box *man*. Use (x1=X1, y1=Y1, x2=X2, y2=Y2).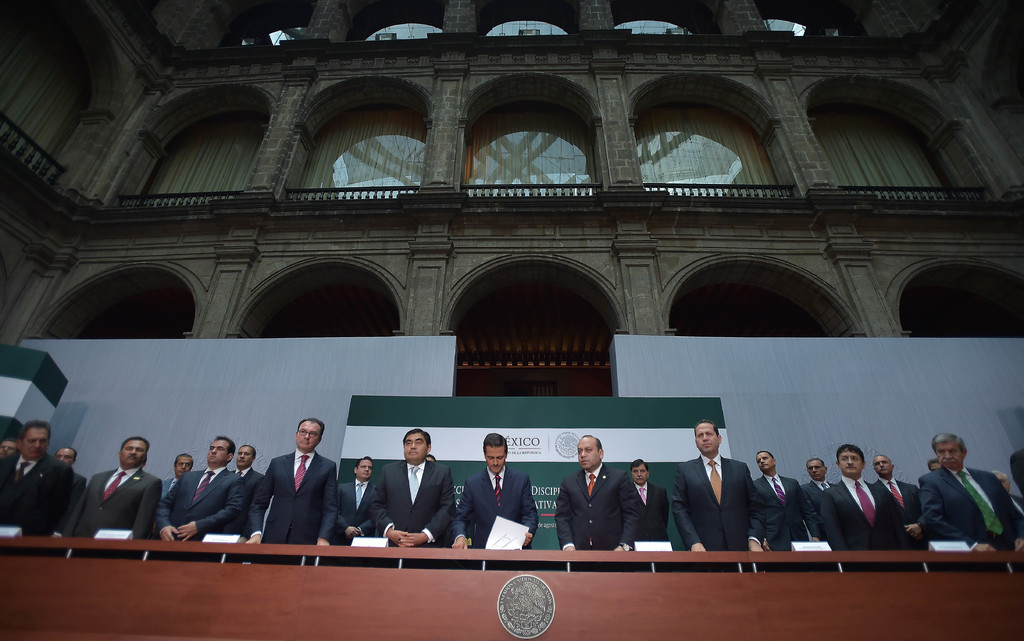
(x1=378, y1=431, x2=461, y2=549).
